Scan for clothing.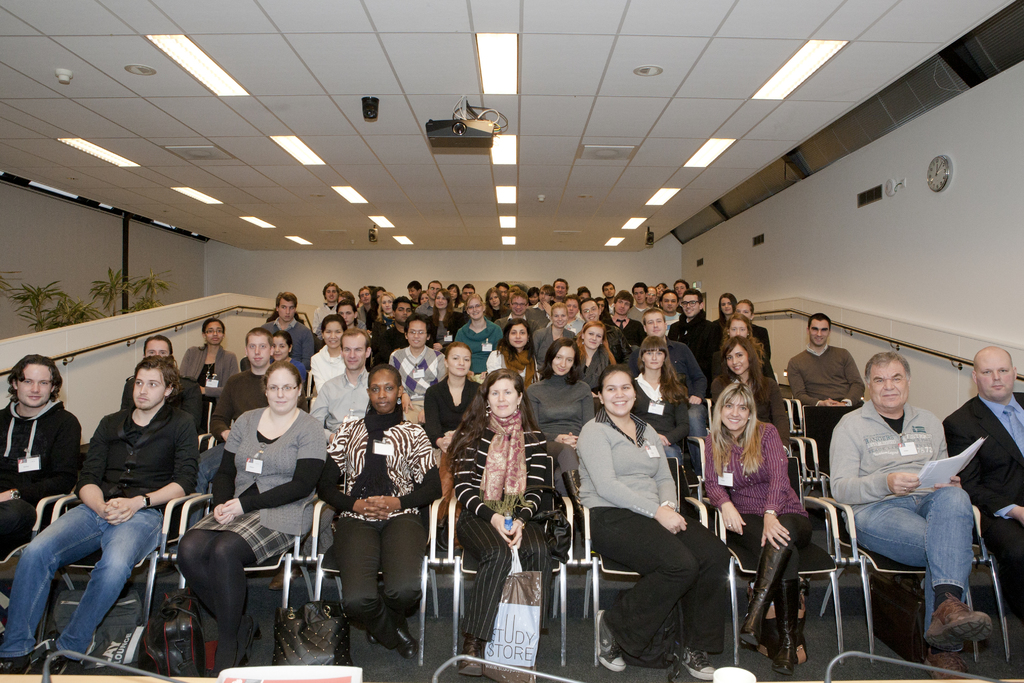
Scan result: 311 303 342 337.
